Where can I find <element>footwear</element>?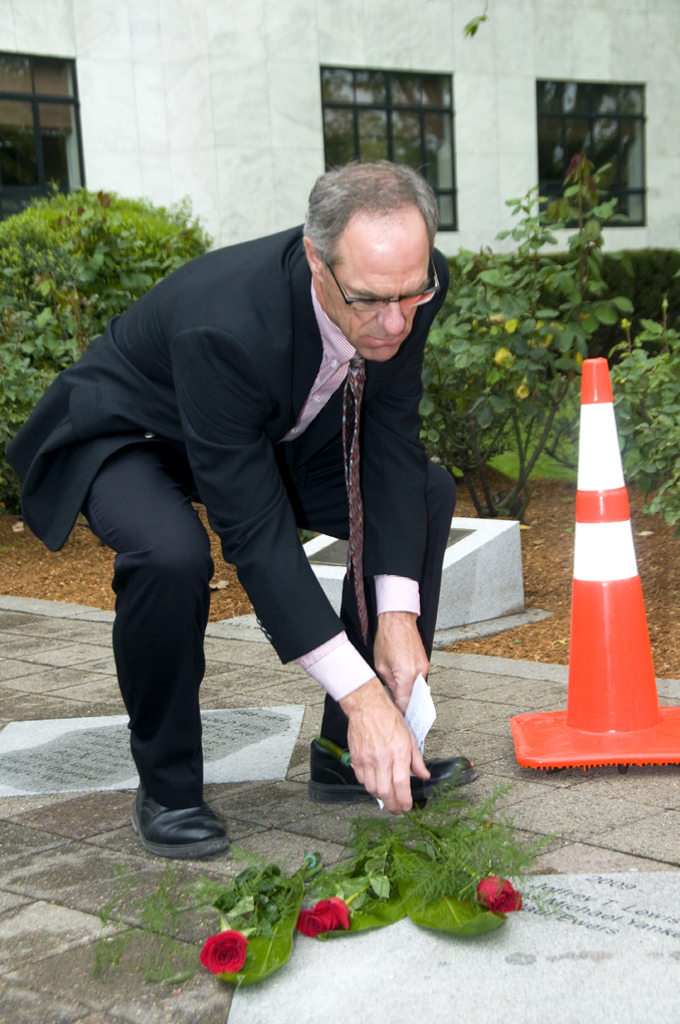
You can find it at (x1=135, y1=802, x2=235, y2=866).
